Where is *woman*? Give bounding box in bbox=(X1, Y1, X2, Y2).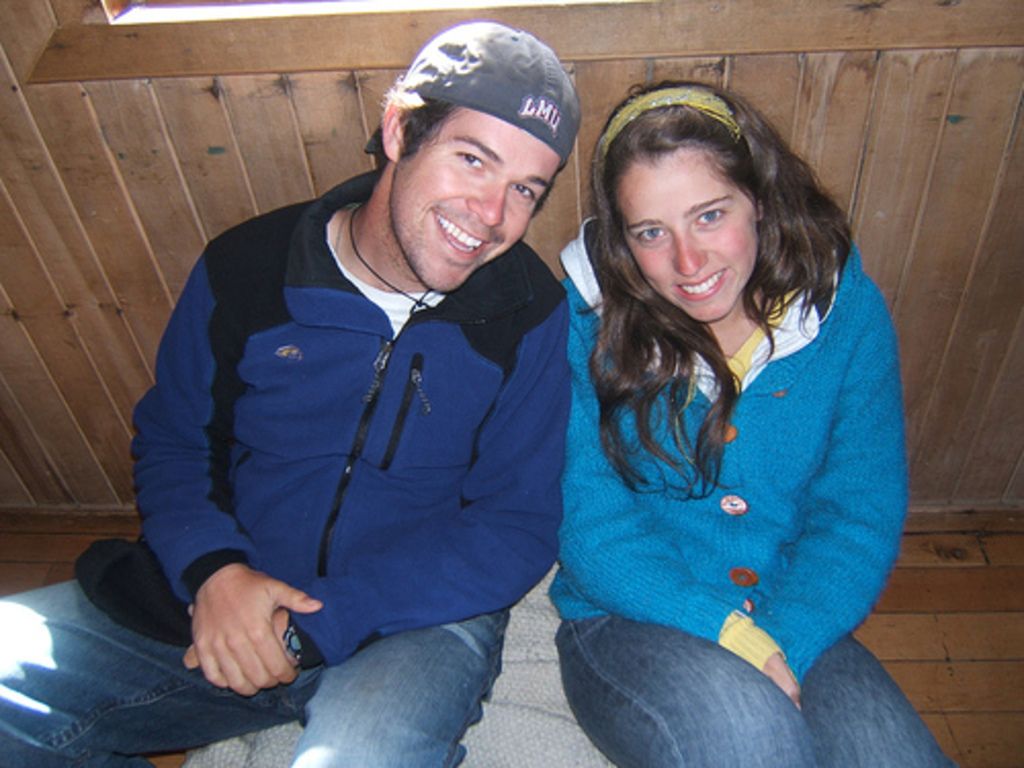
bbox=(502, 66, 920, 766).
